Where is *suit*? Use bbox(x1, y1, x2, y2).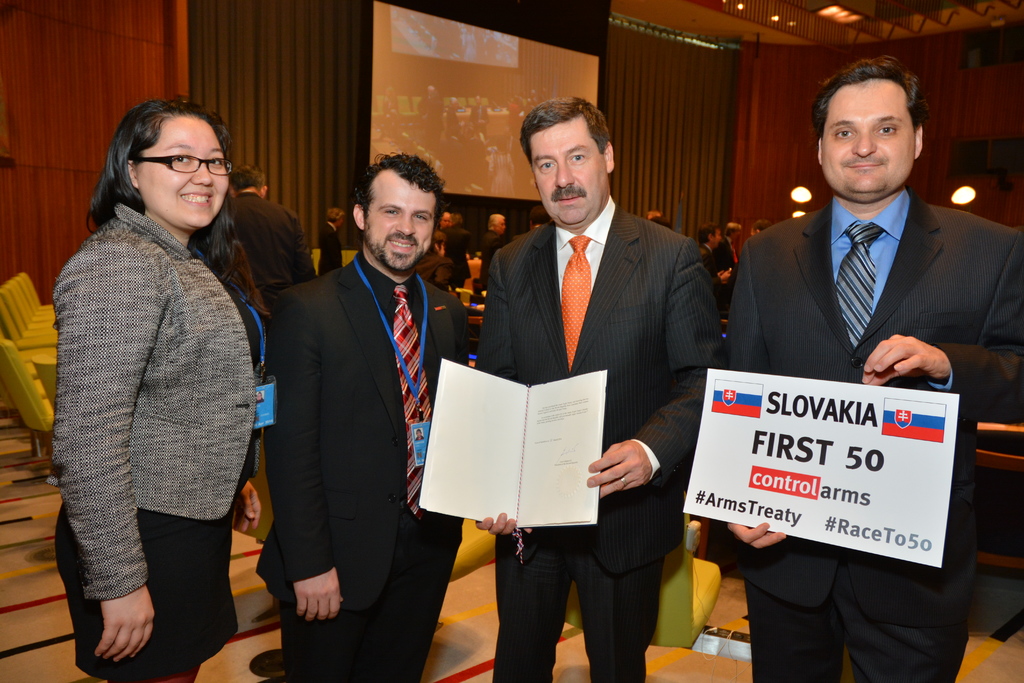
bbox(483, 231, 500, 288).
